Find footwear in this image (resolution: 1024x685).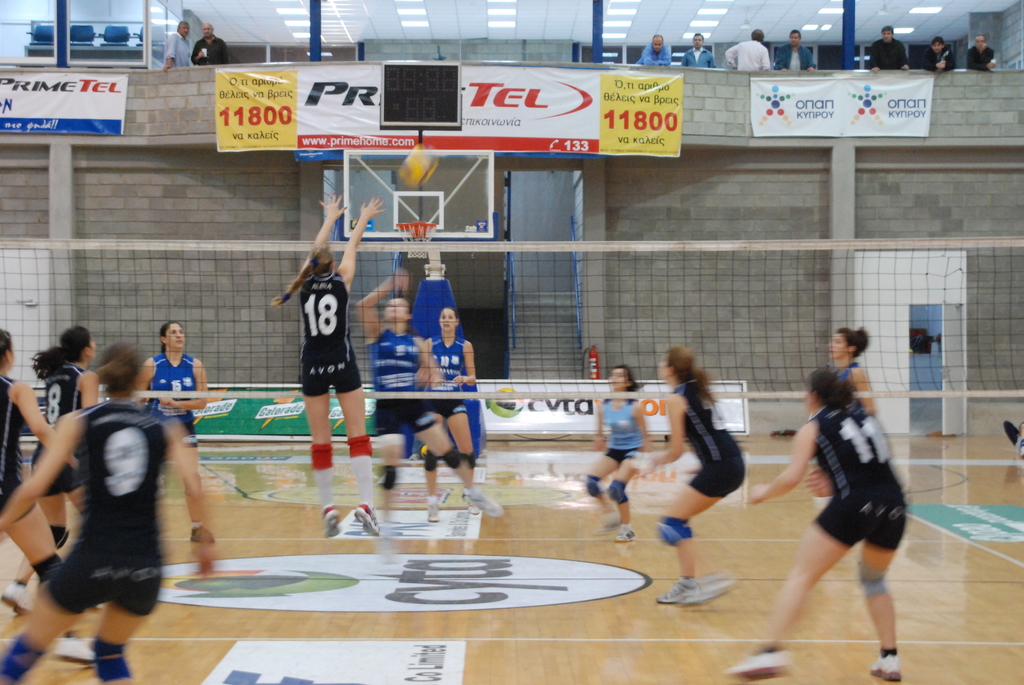
<bbox>189, 522, 214, 548</bbox>.
